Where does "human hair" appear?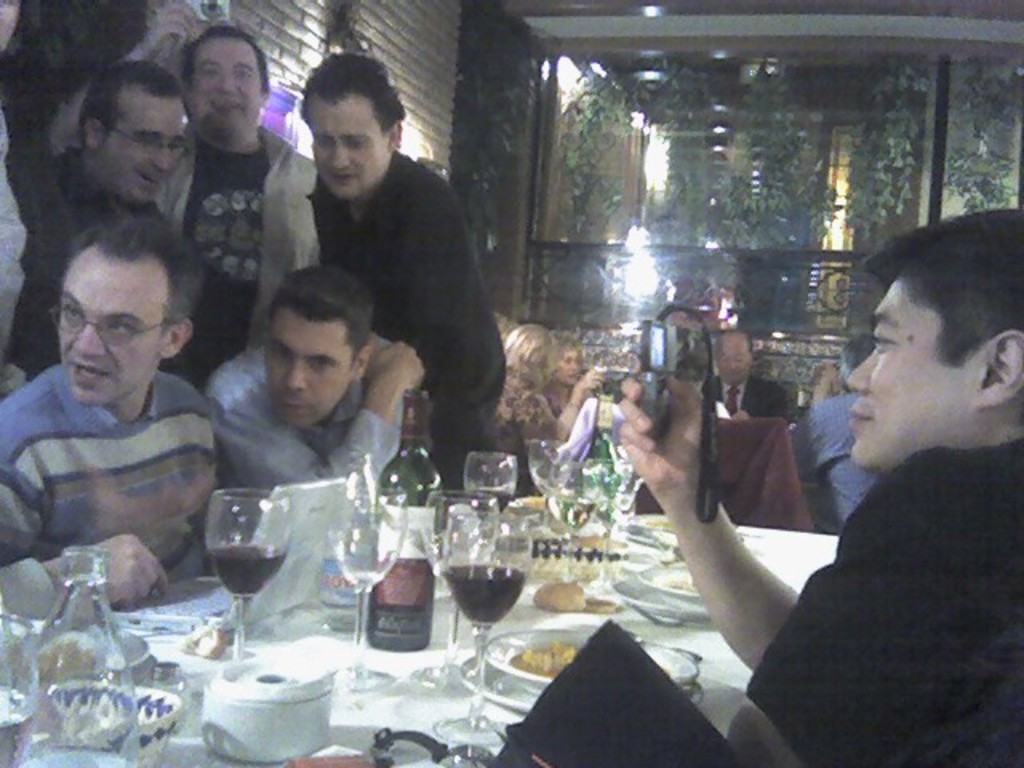
Appears at region(498, 318, 565, 389).
